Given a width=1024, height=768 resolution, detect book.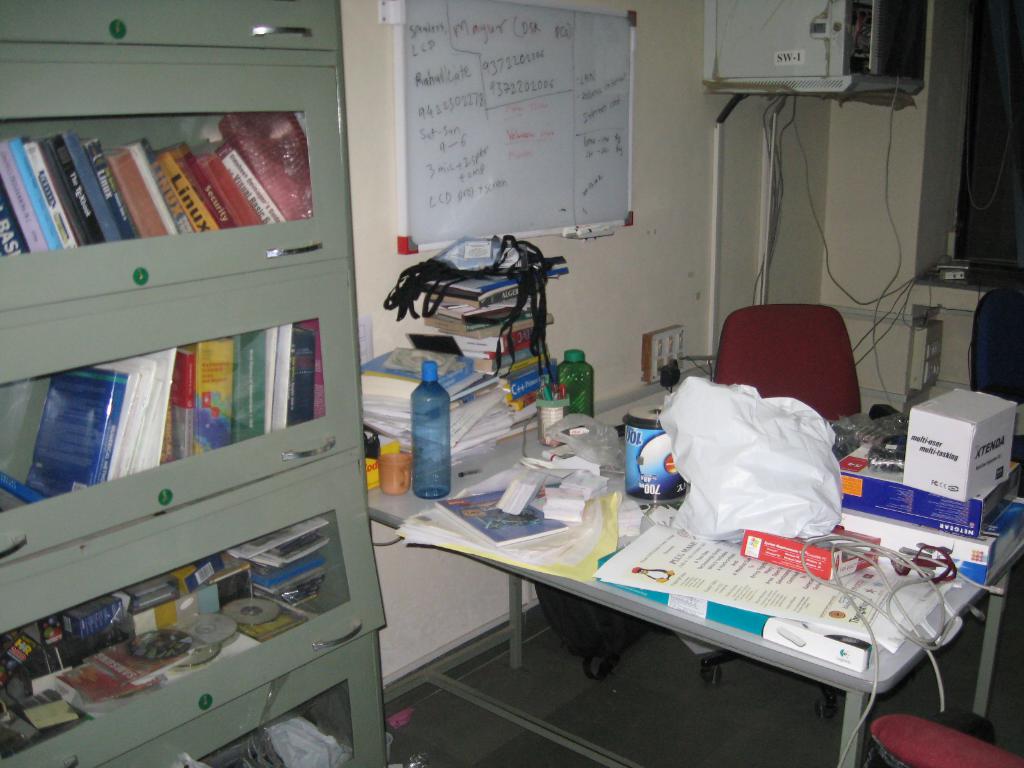
<box>429,484,572,550</box>.
